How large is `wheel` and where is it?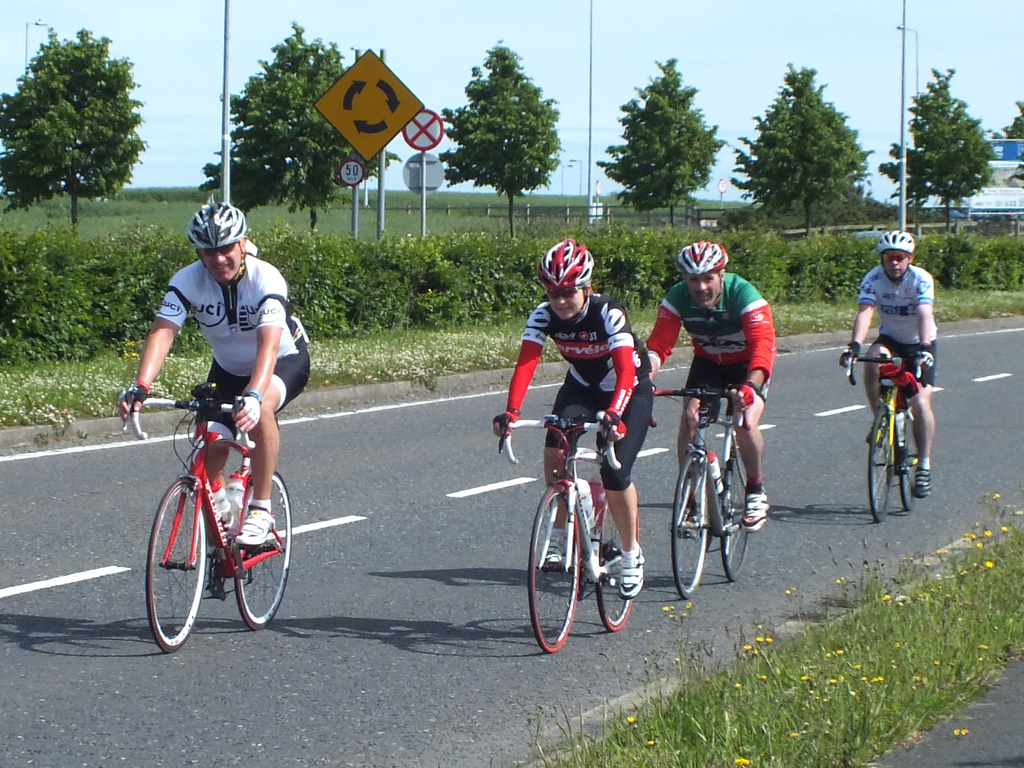
Bounding box: bbox=[602, 496, 641, 627].
